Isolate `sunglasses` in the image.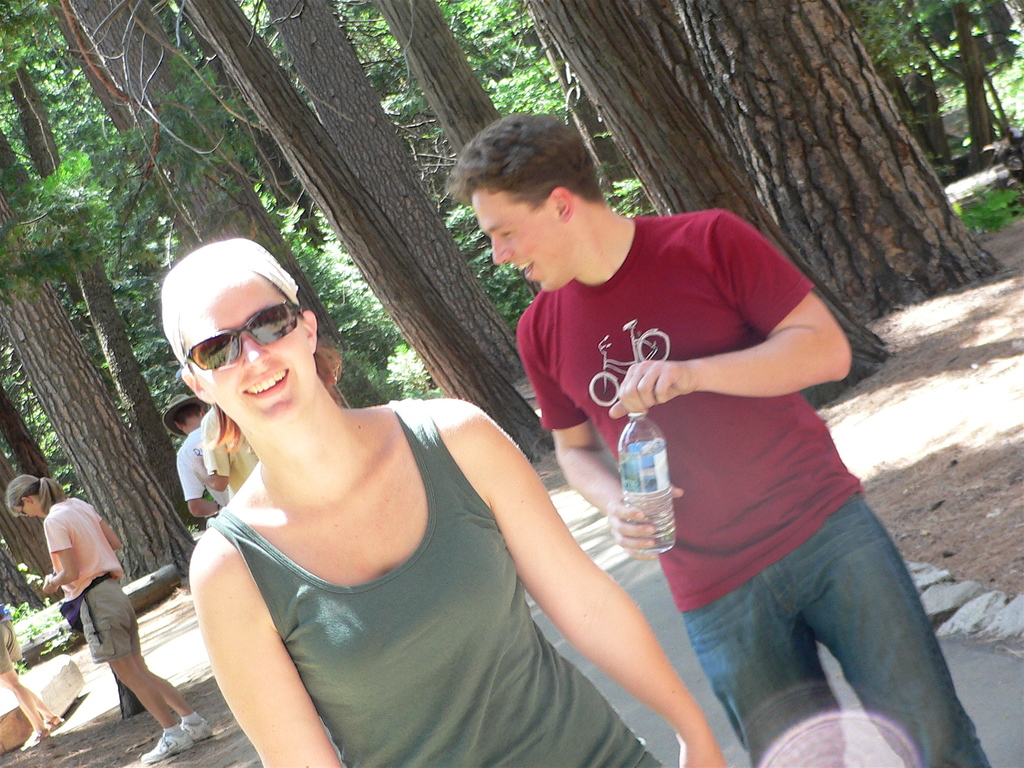
Isolated region: (17,506,31,523).
